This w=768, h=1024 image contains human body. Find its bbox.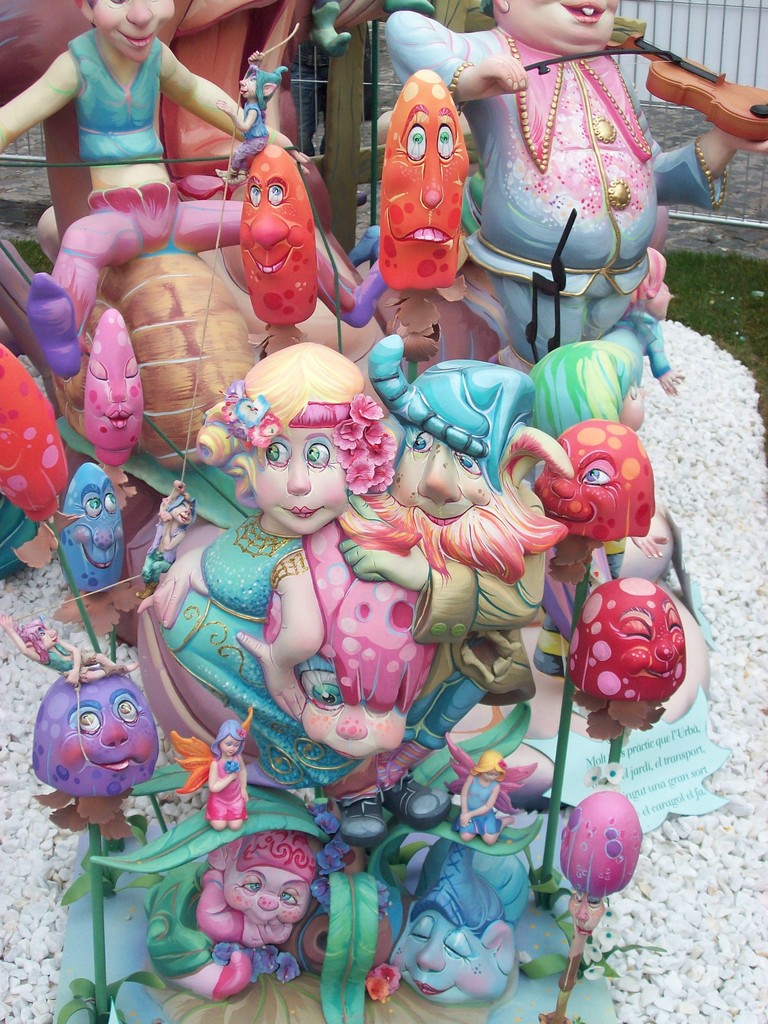
bbox=[602, 246, 677, 372].
